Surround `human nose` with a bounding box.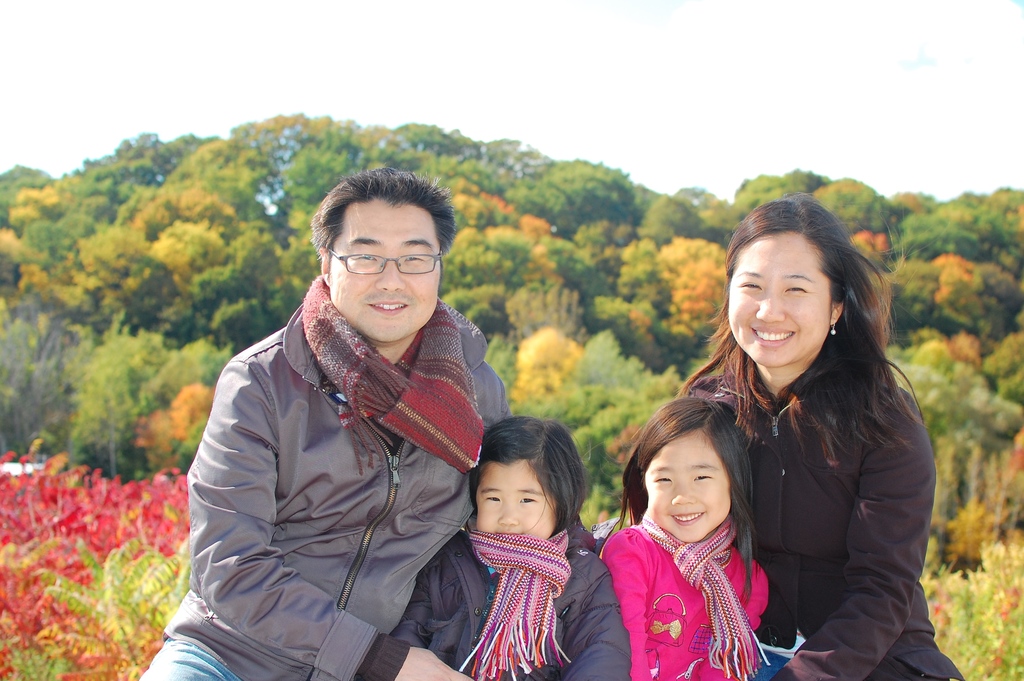
<region>674, 482, 695, 504</region>.
